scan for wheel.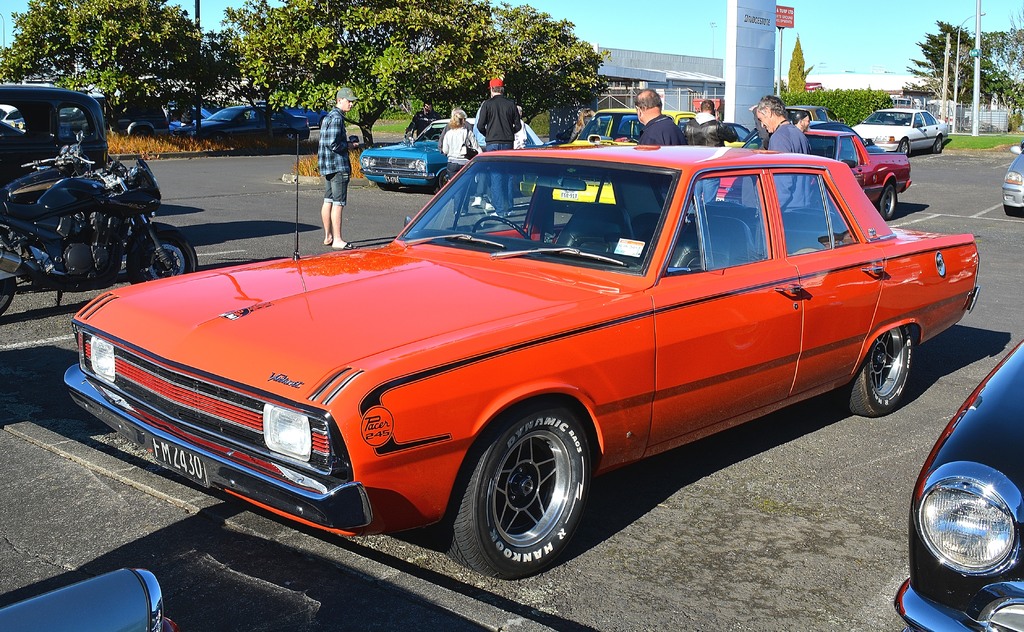
Scan result: crop(281, 130, 299, 143).
